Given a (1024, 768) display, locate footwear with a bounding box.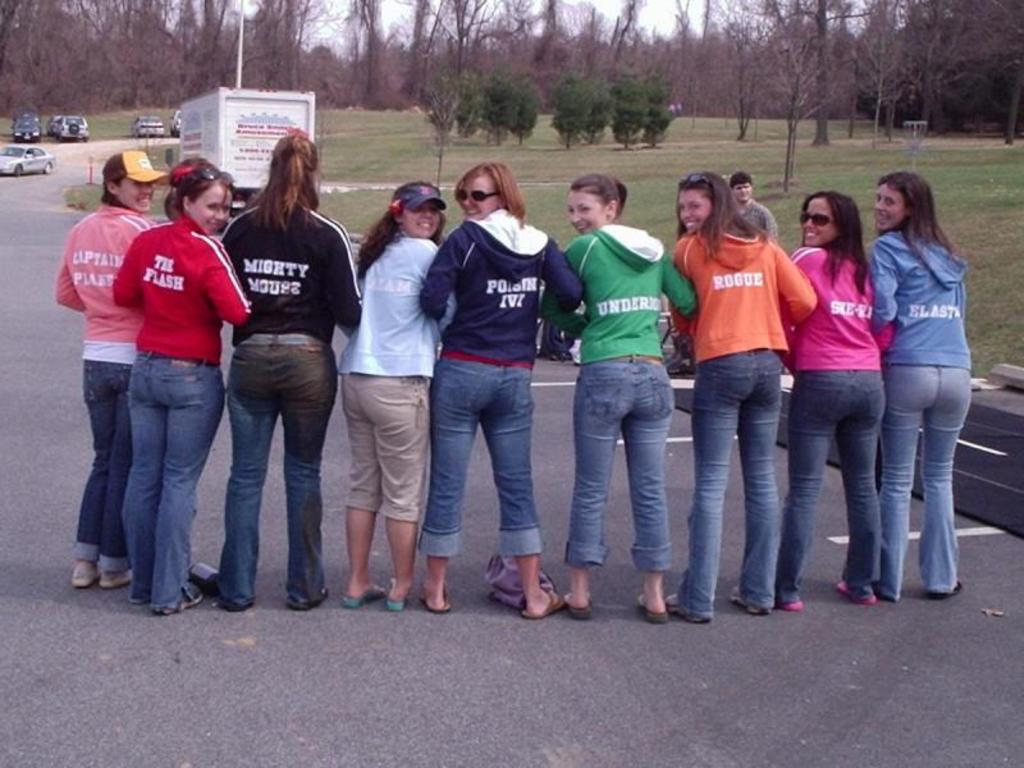
Located: box=[730, 582, 772, 617].
